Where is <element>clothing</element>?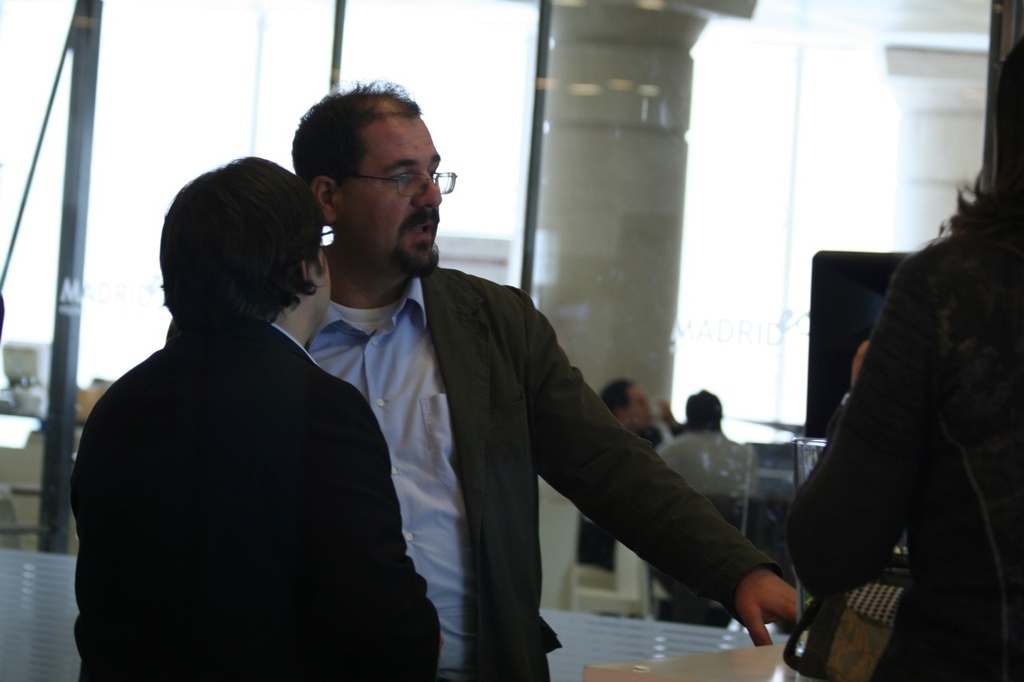
x1=70, y1=218, x2=407, y2=681.
